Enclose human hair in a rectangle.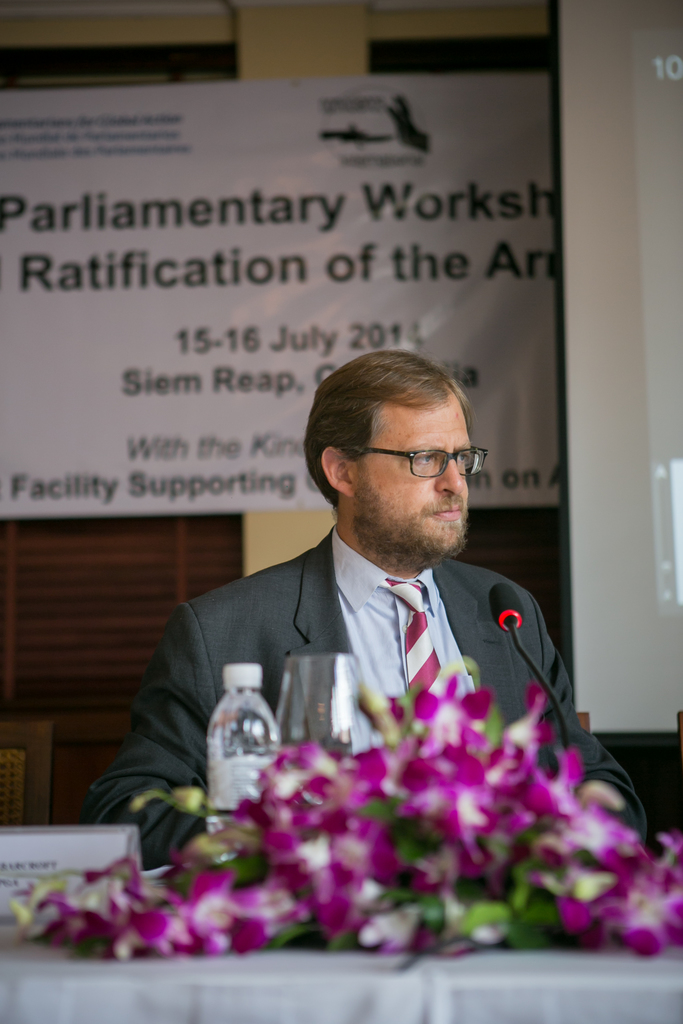
x1=303 y1=361 x2=473 y2=513.
